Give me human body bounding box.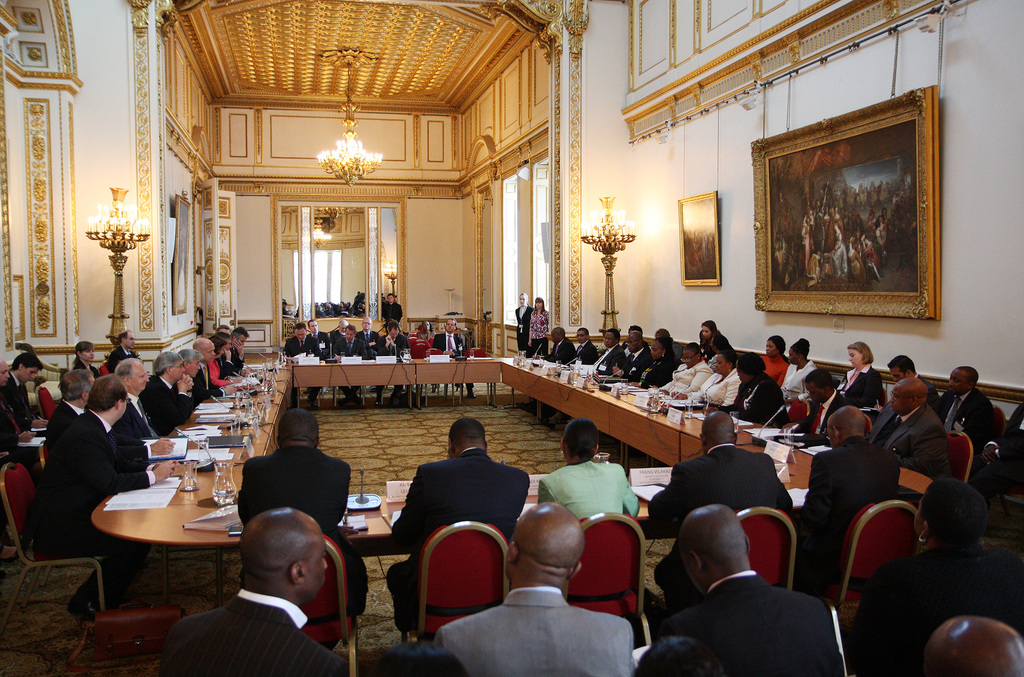
513,292,534,356.
